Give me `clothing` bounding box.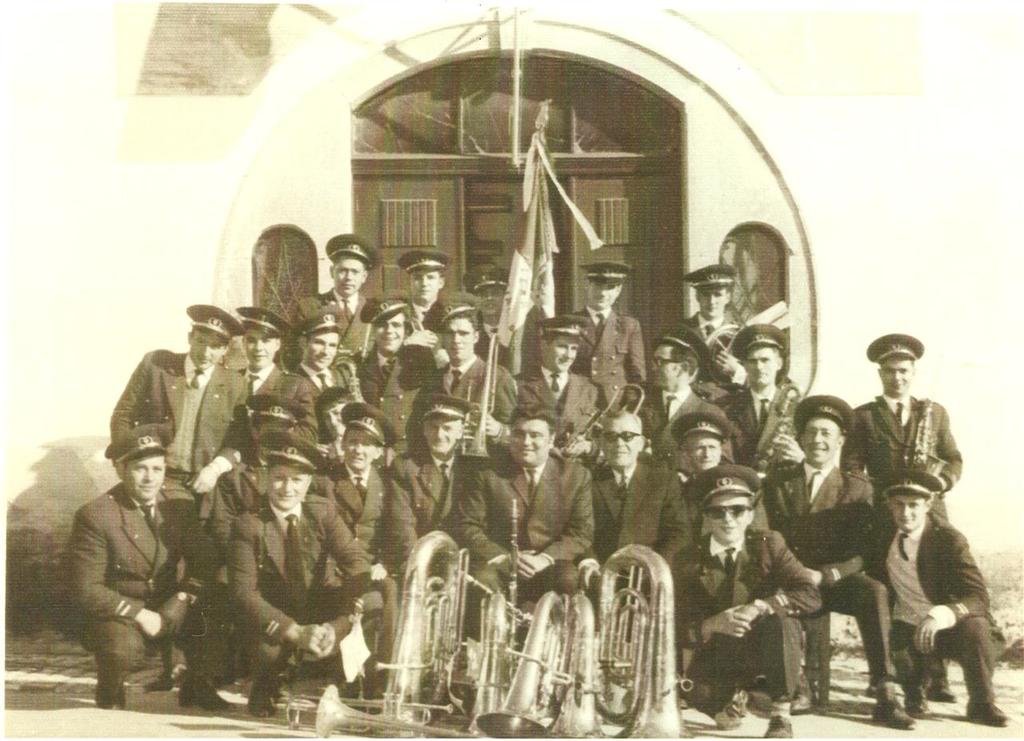
[211,455,343,613].
